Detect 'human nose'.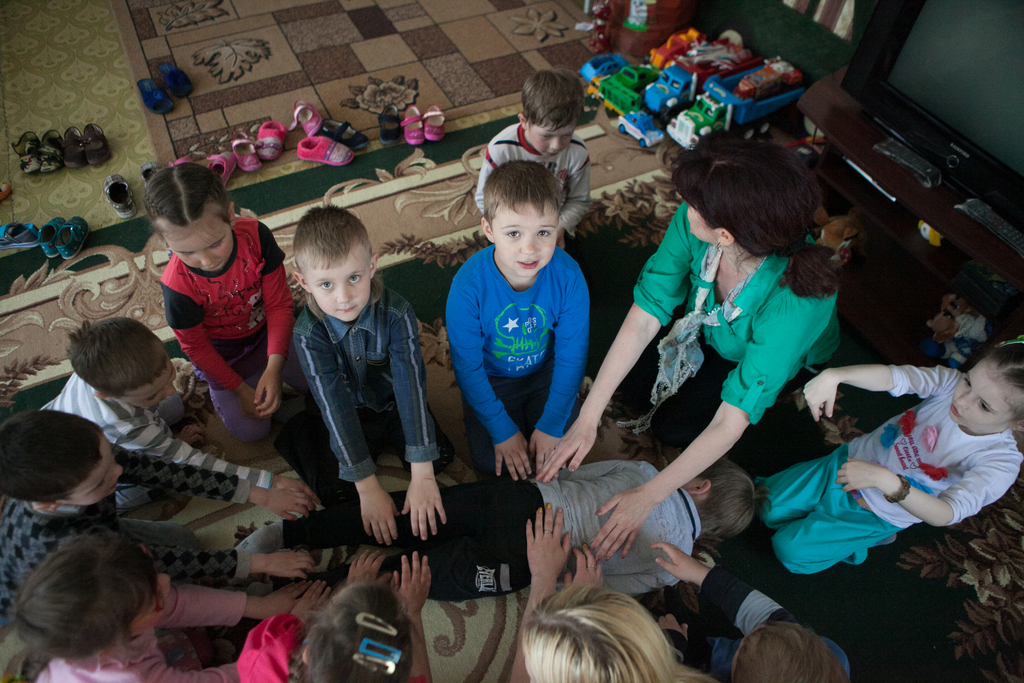
Detected at {"x1": 155, "y1": 573, "x2": 172, "y2": 597}.
